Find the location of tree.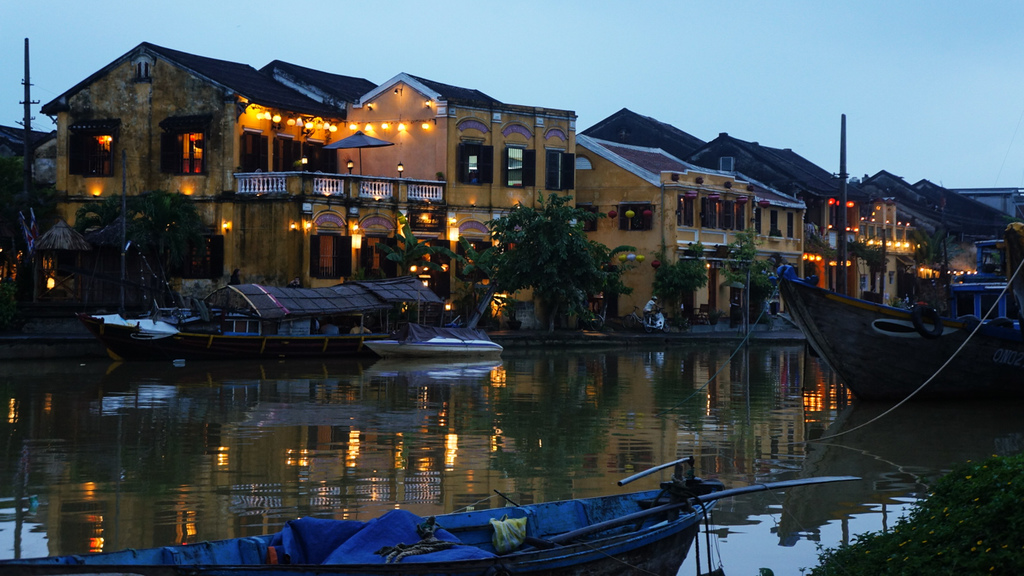
Location: 858:245:894:292.
